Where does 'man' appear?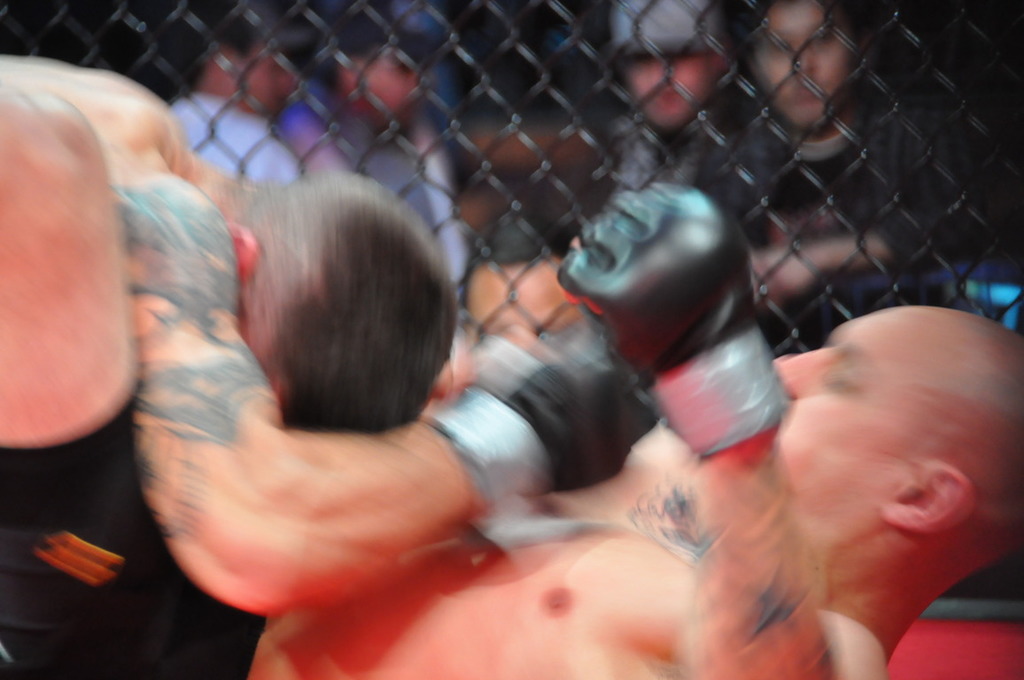
Appears at x1=608, y1=0, x2=782, y2=225.
